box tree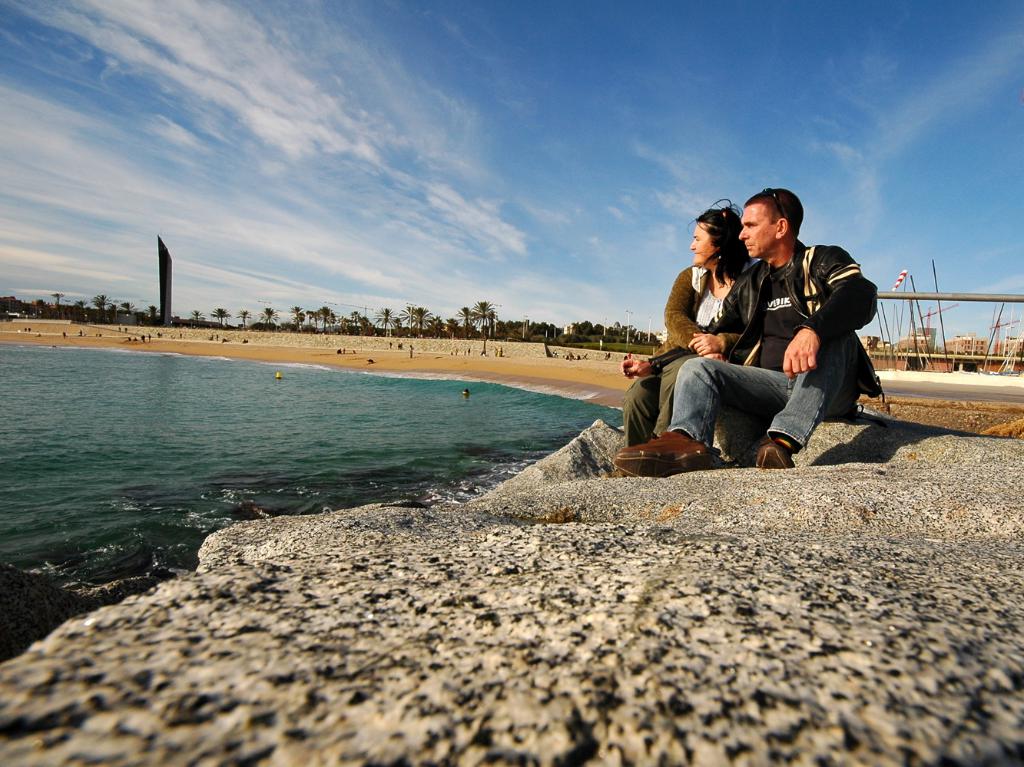
[209, 307, 231, 331]
